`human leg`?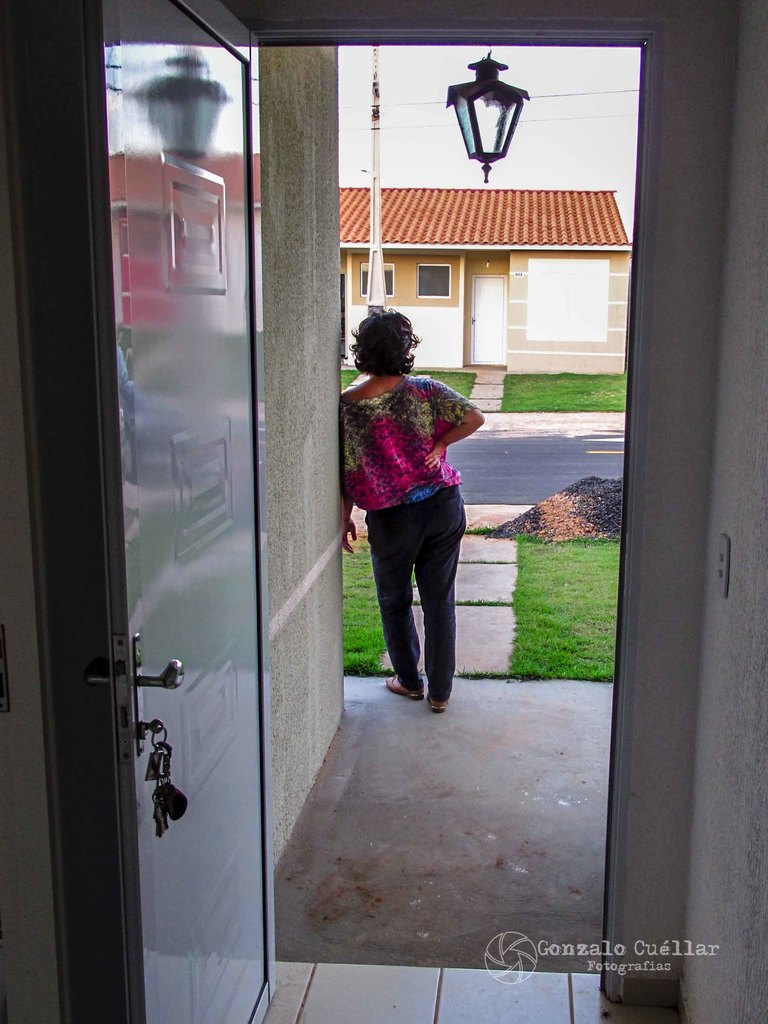
detection(378, 510, 420, 694)
